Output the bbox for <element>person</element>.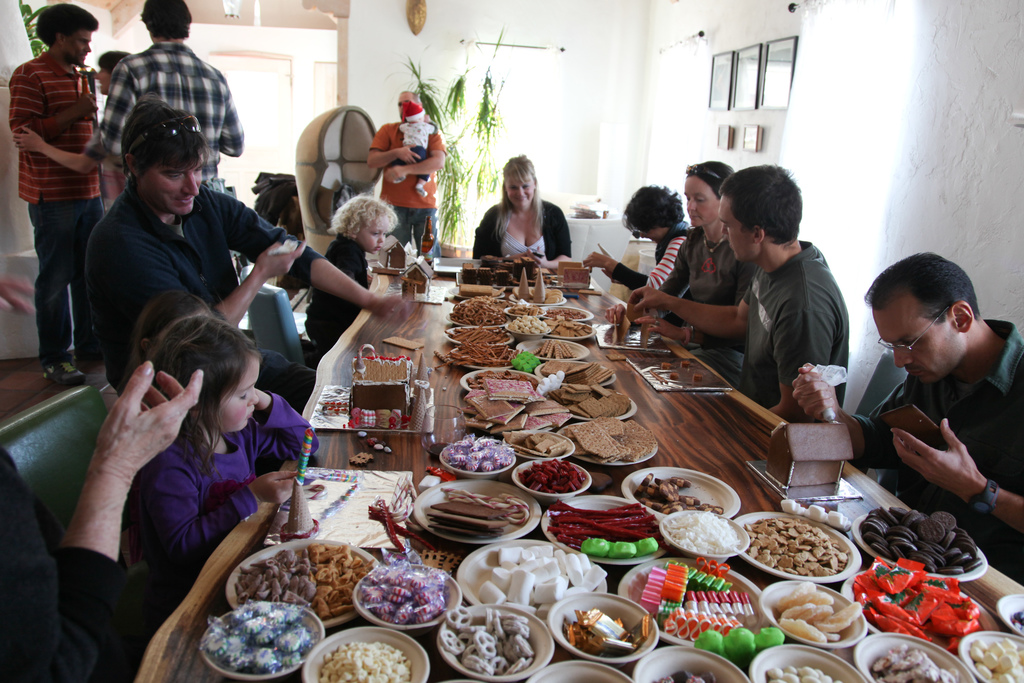
621, 163, 847, 427.
